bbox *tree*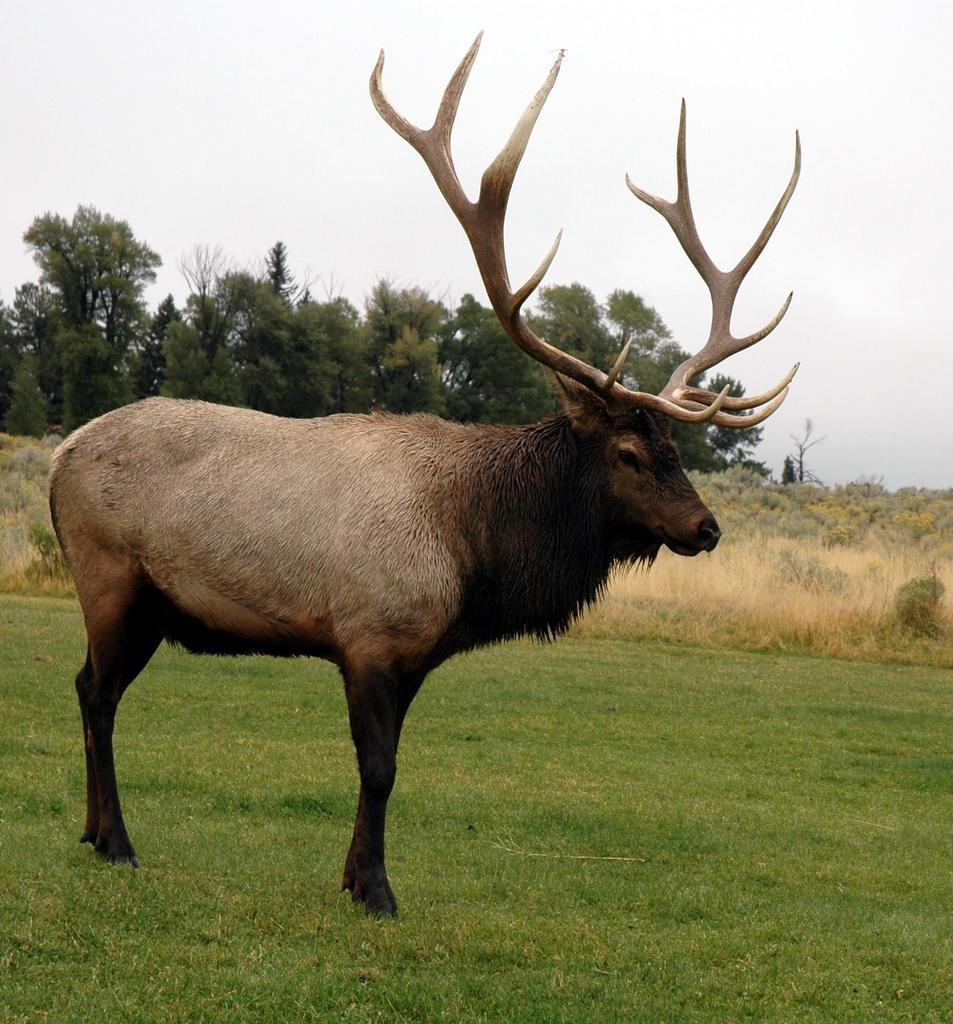
select_region(204, 262, 261, 332)
